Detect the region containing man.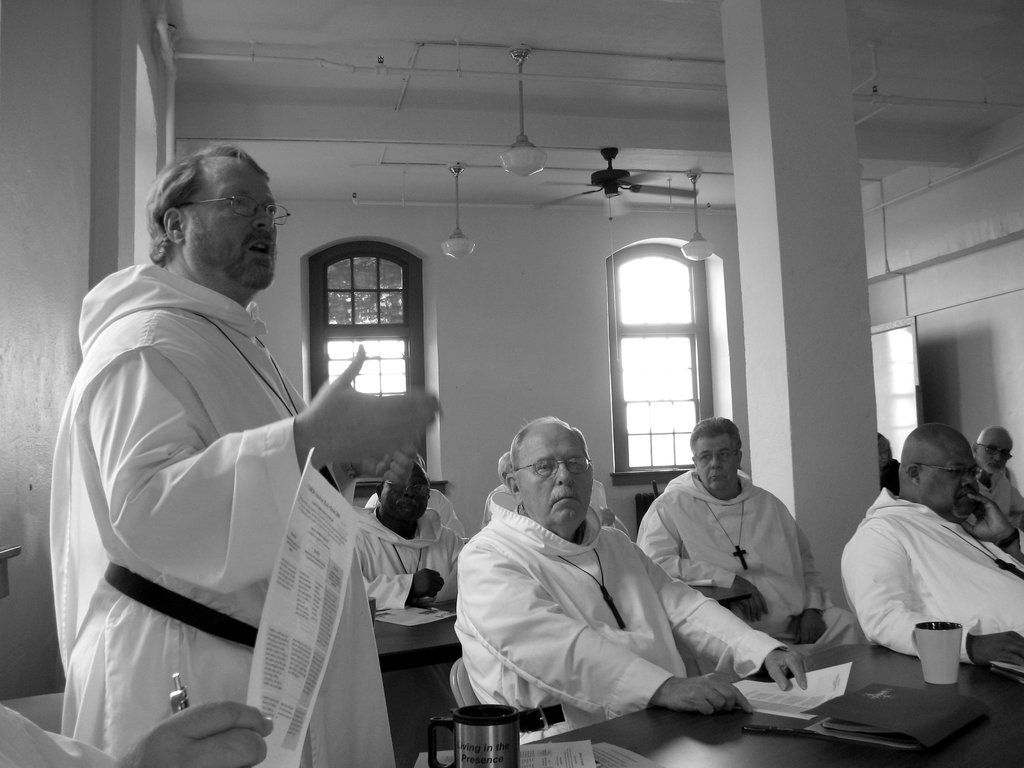
box=[48, 141, 440, 767].
